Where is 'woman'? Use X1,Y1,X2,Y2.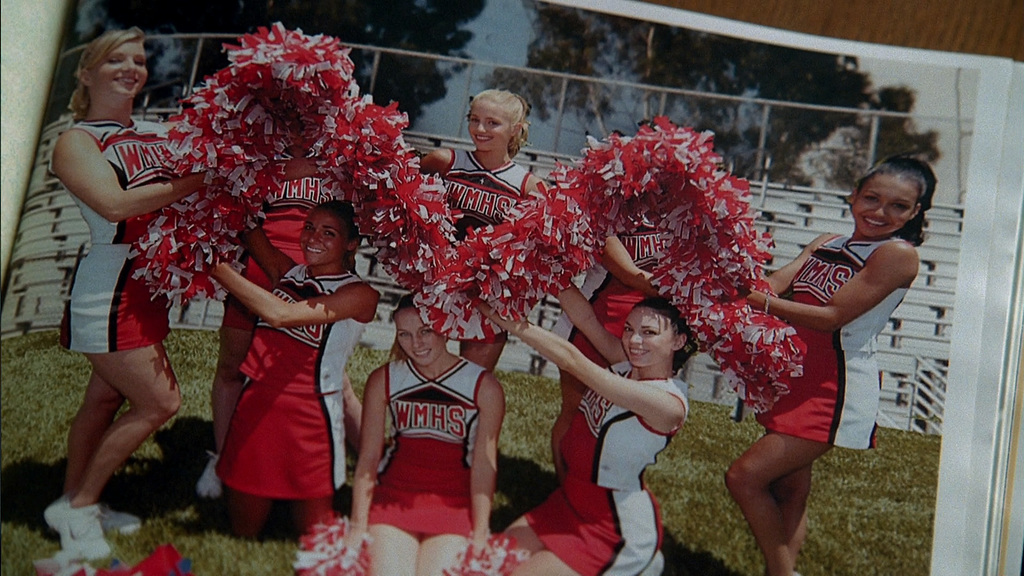
721,152,939,575.
